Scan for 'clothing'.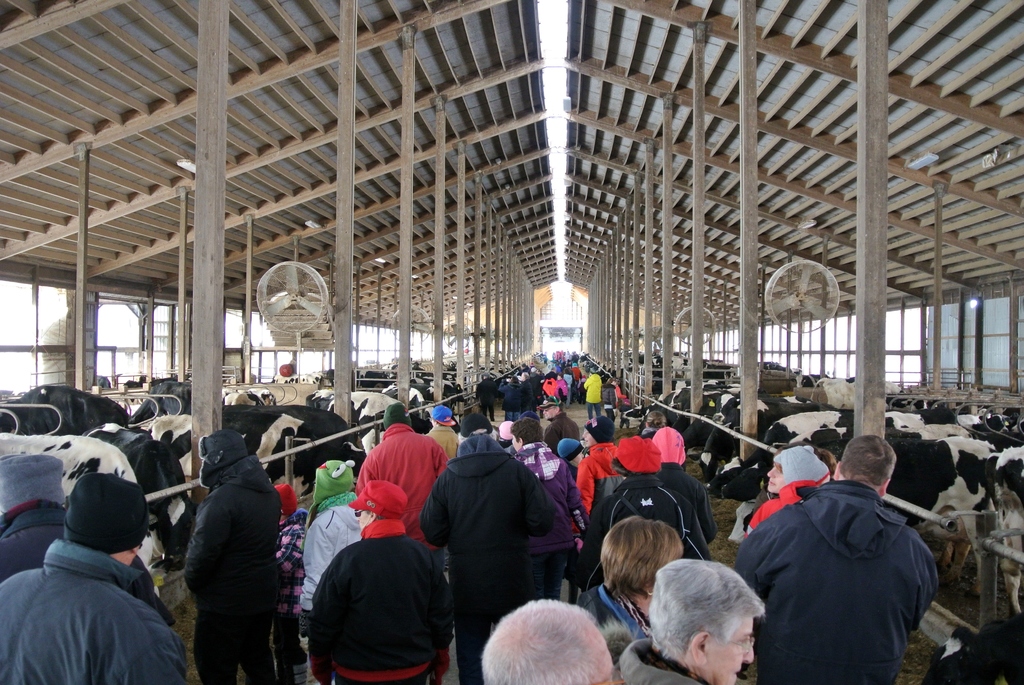
Scan result: select_region(559, 436, 615, 516).
